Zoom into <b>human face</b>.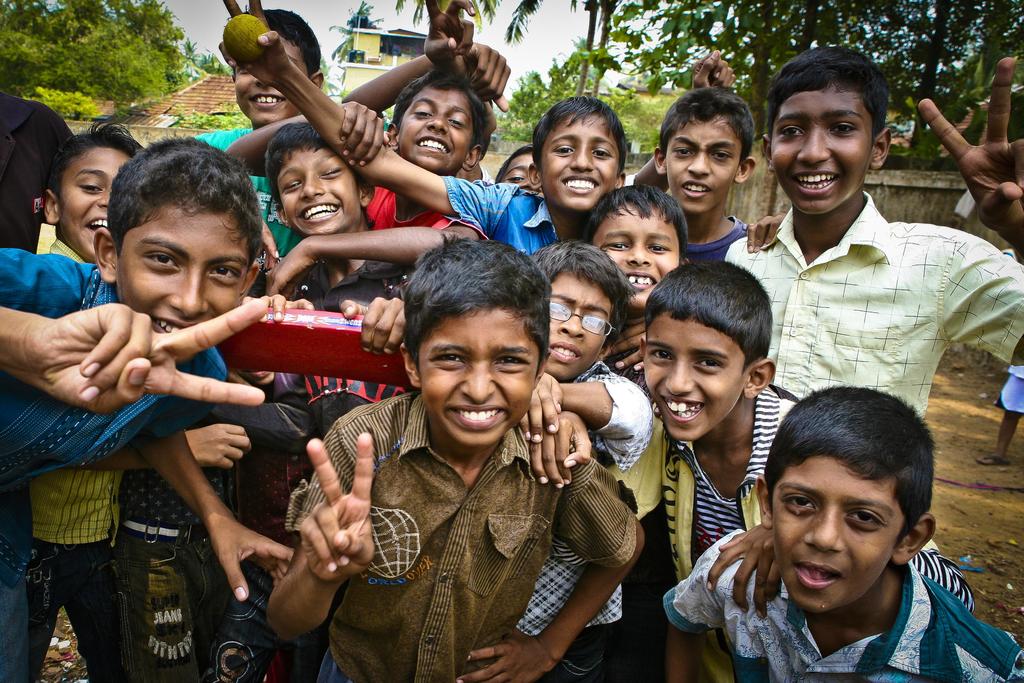
Zoom target: (663, 111, 744, 215).
